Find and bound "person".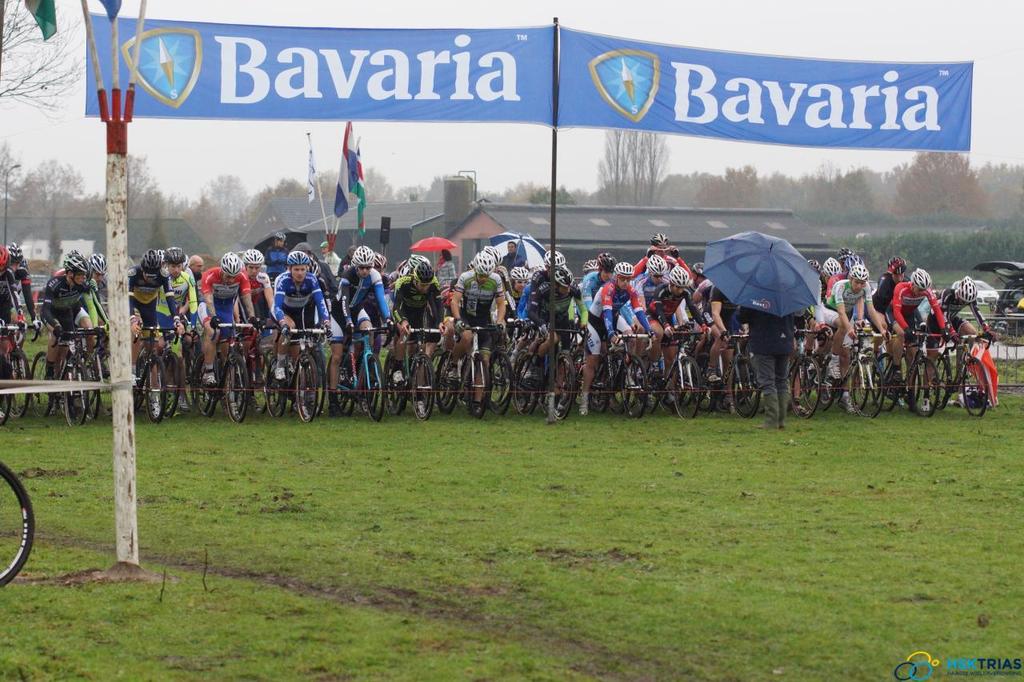
Bound: (270,248,328,377).
